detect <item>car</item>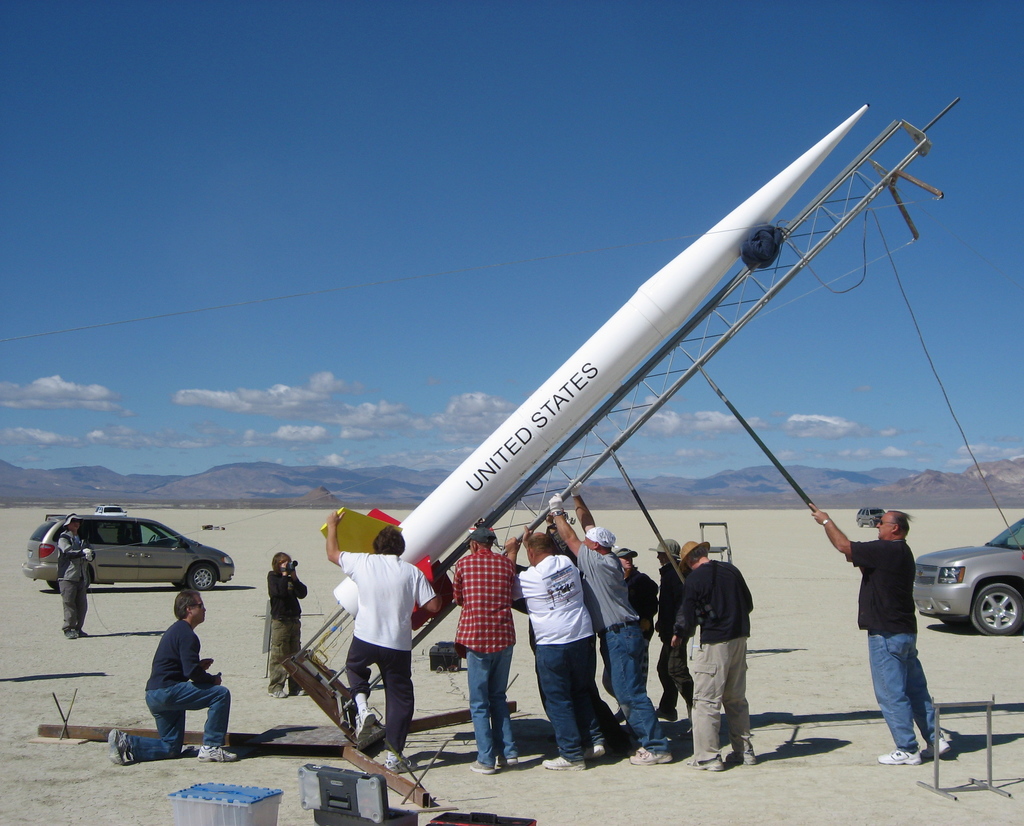
911,520,1023,637
